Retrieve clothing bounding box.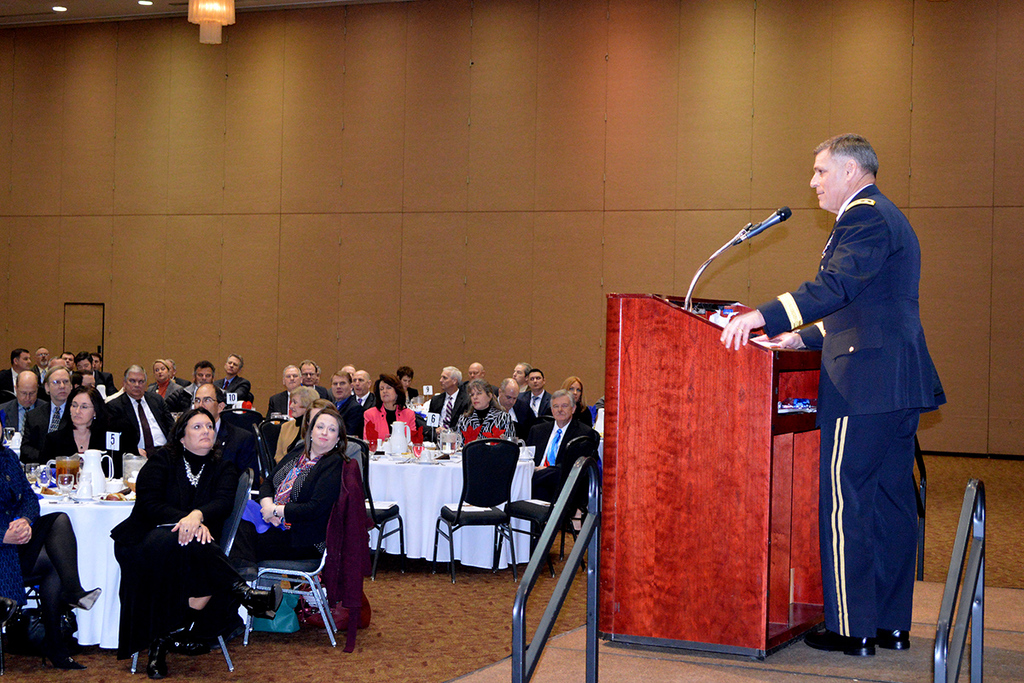
Bounding box: select_region(218, 376, 253, 403).
